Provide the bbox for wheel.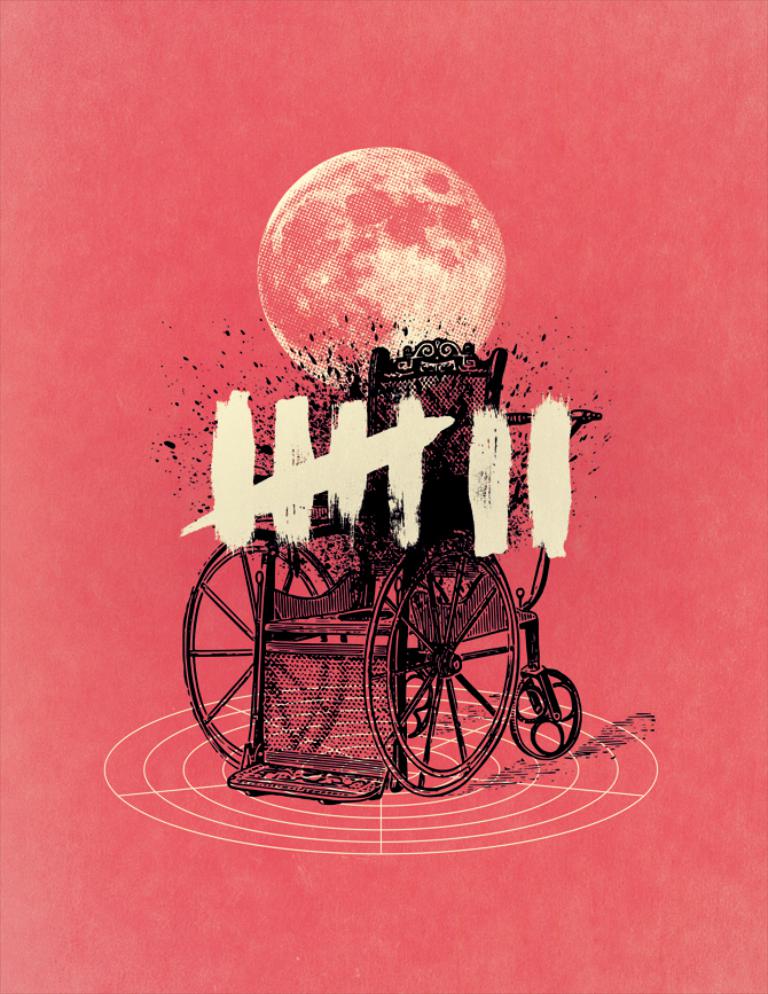
pyautogui.locateOnScreen(382, 551, 515, 775).
